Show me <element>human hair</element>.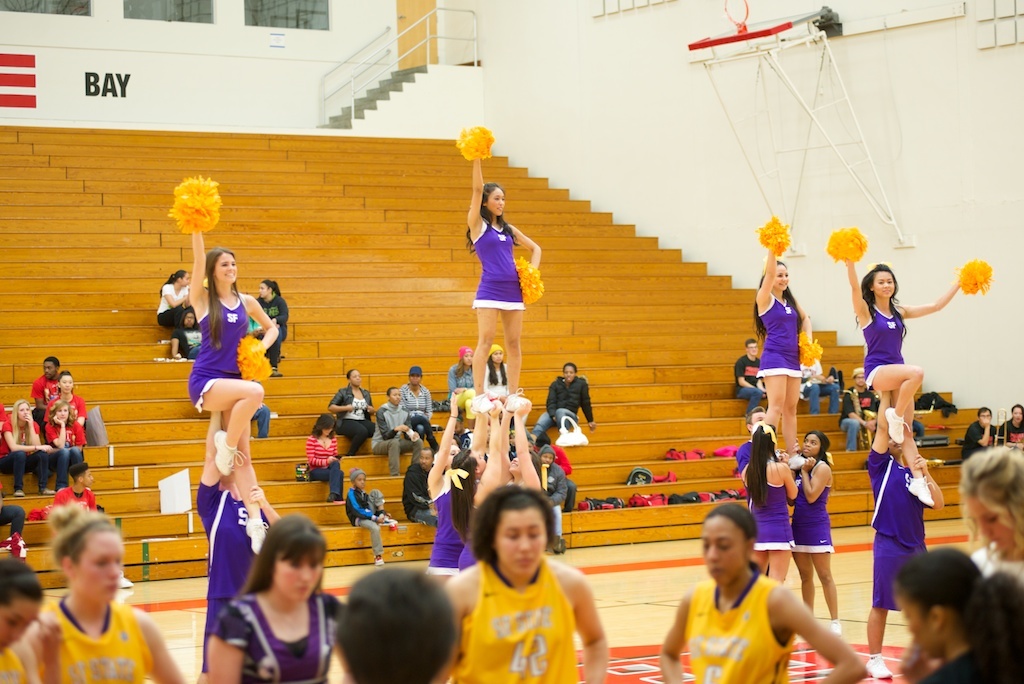
<element>human hair</element> is here: 453, 354, 469, 378.
